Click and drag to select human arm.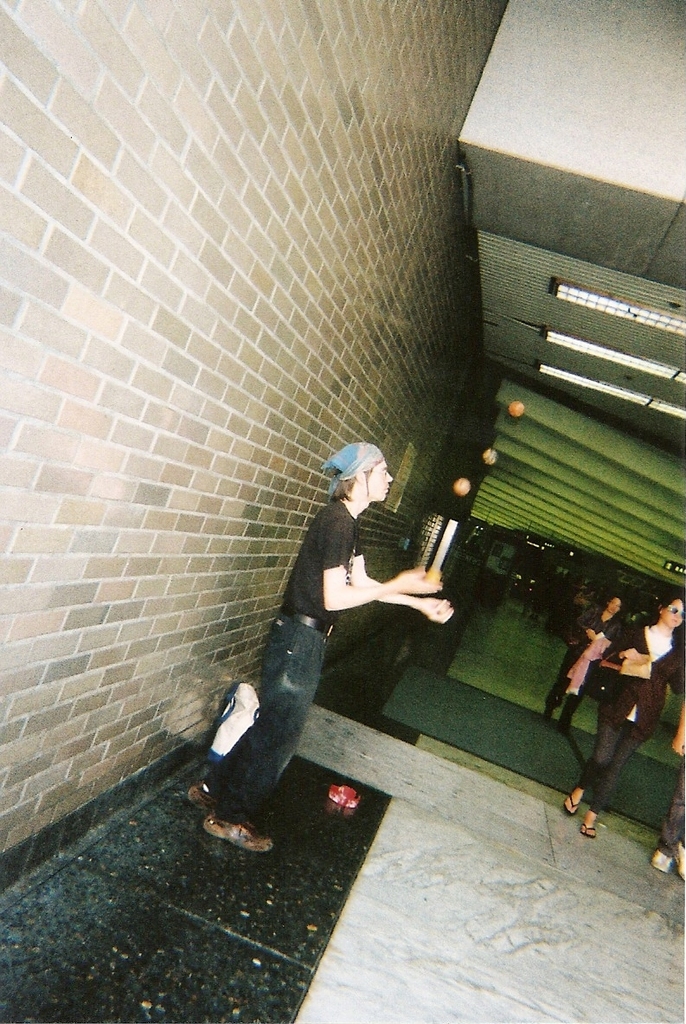
Selection: 319:519:436:615.
